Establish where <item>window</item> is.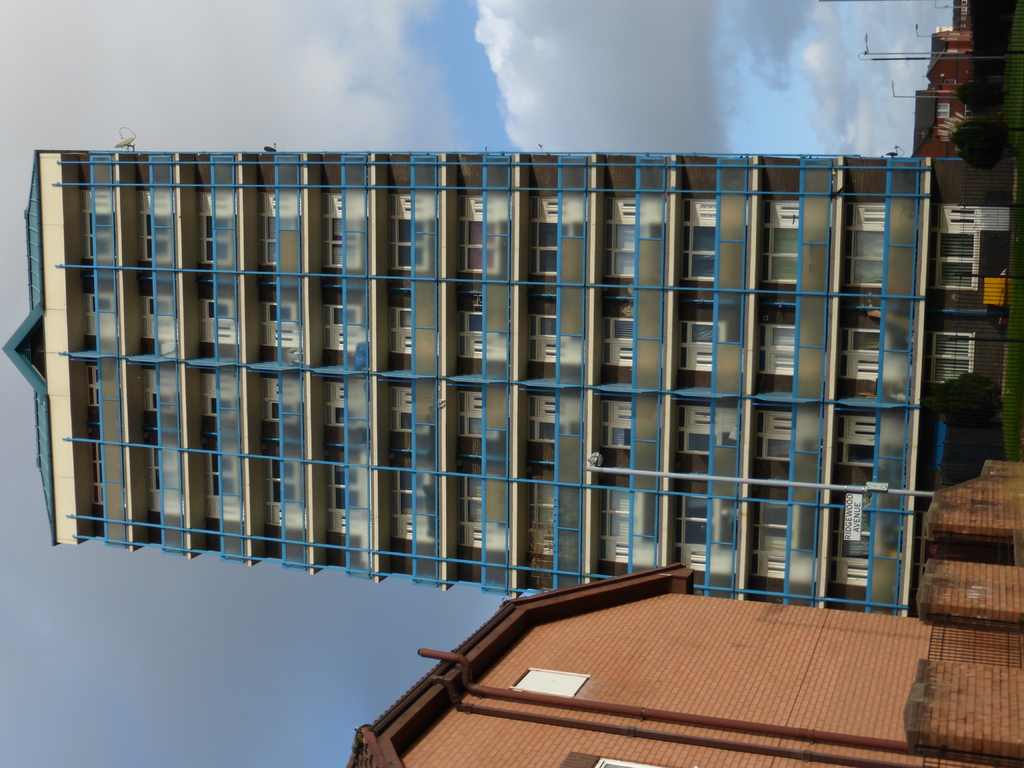
Established at <bbox>88, 387, 122, 404</bbox>.
